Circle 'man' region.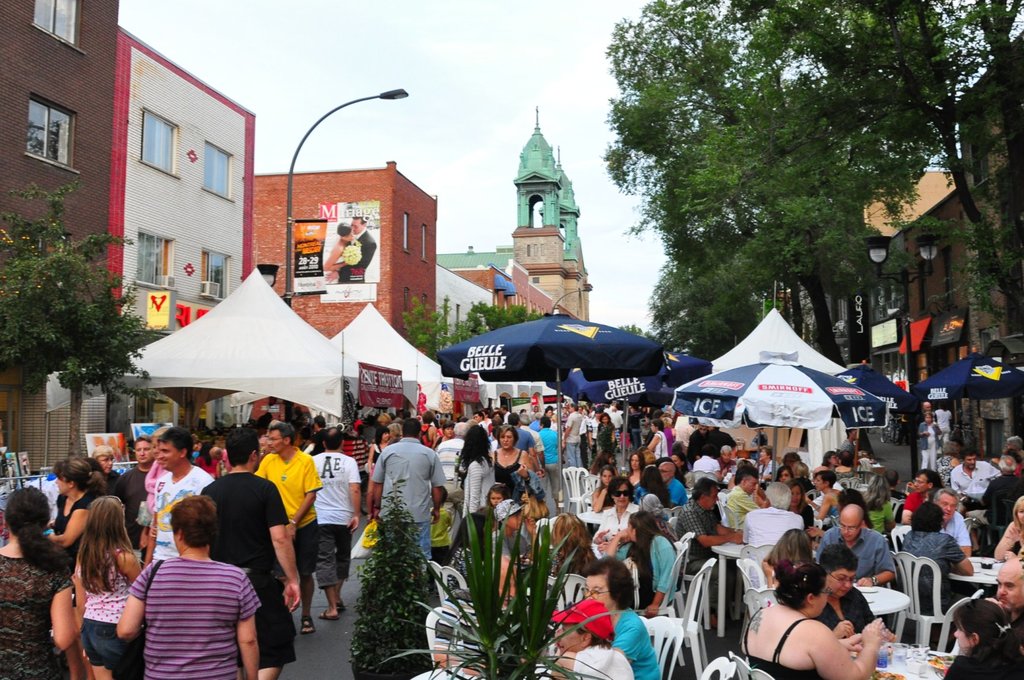
Region: (left=744, top=427, right=772, bottom=458).
